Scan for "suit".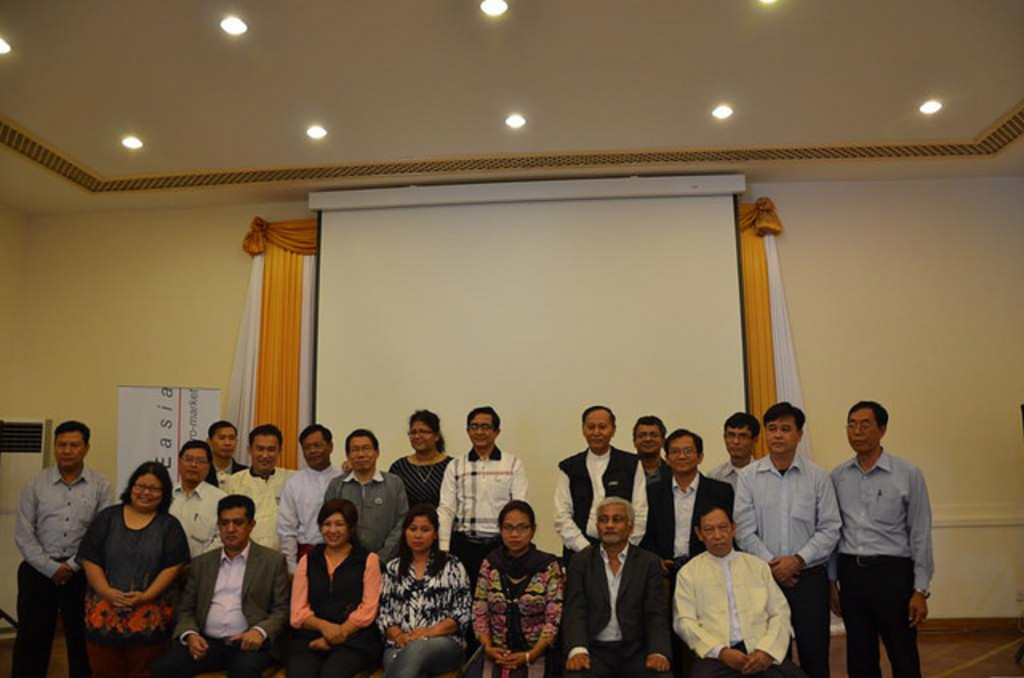
Scan result: {"left": 646, "top": 469, "right": 741, "bottom": 563}.
